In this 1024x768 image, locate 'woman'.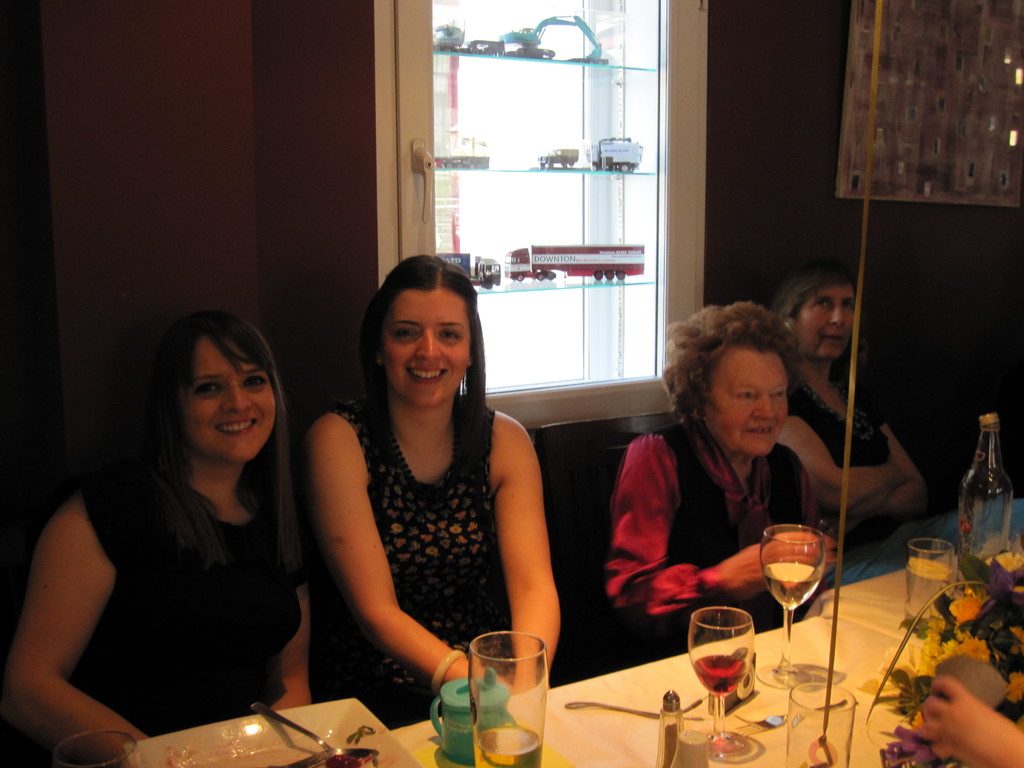
Bounding box: Rect(3, 310, 311, 765).
